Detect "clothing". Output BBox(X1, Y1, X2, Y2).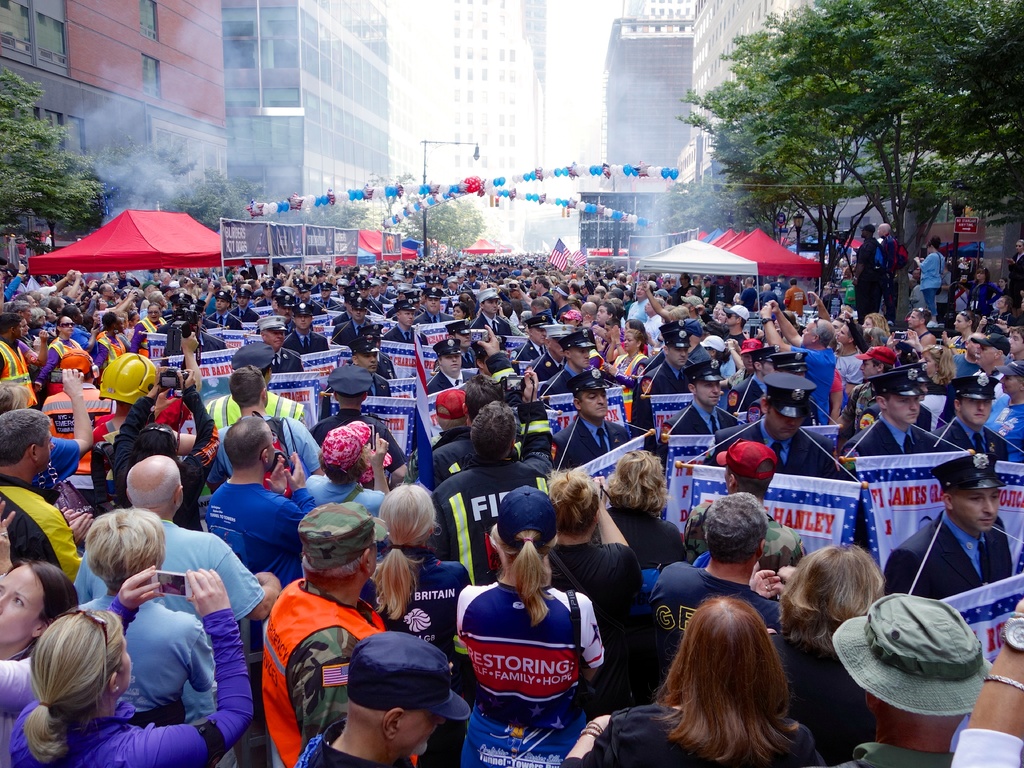
BBox(850, 412, 929, 467).
